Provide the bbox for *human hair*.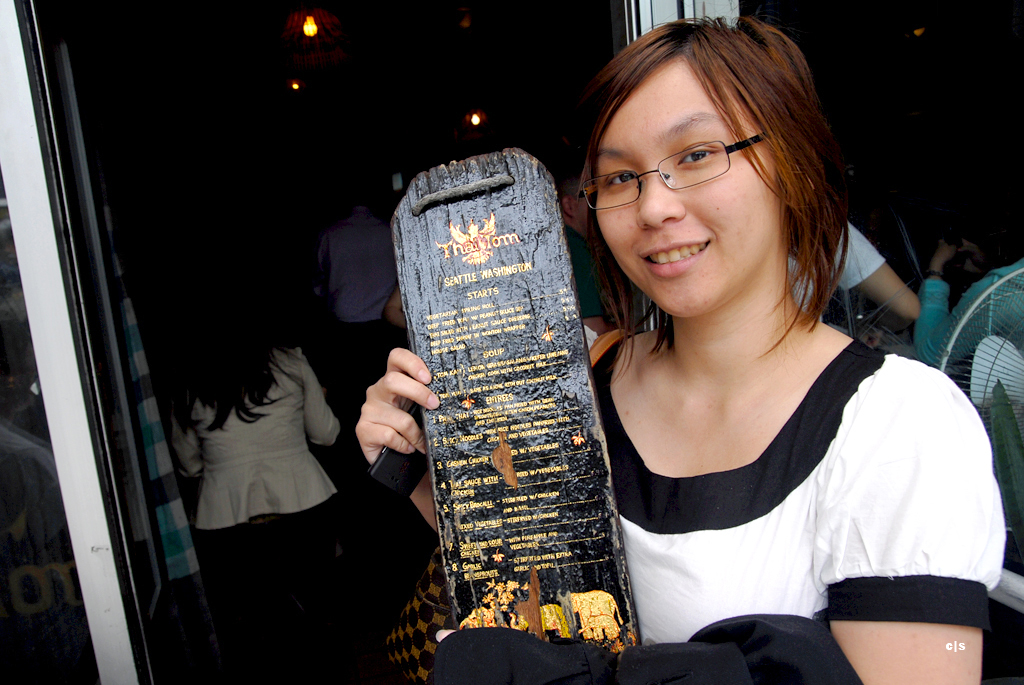
(164,265,304,441).
